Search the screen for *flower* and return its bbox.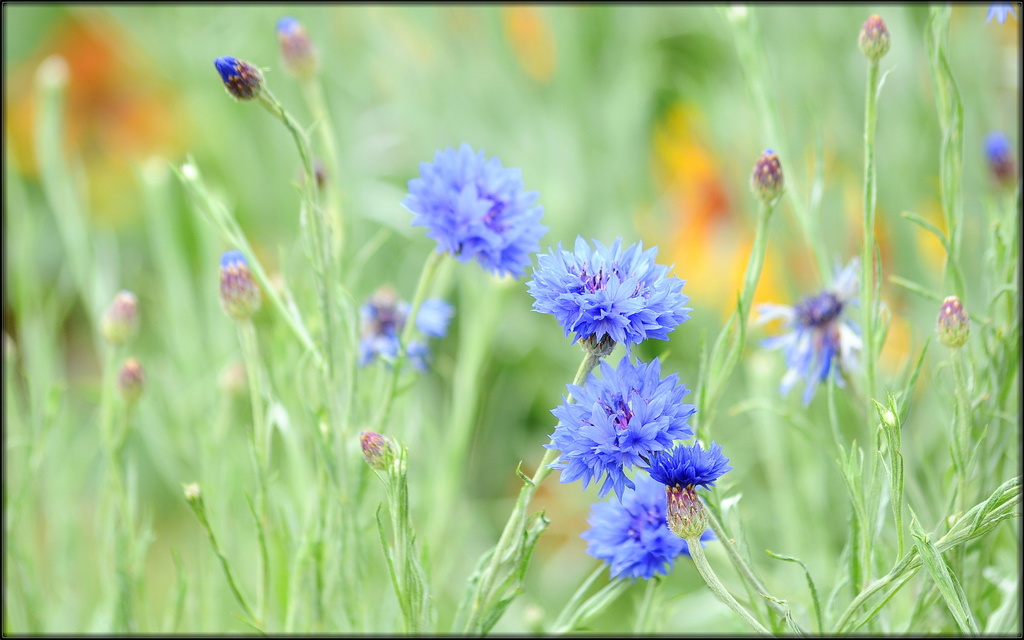
Found: rect(751, 267, 850, 412).
